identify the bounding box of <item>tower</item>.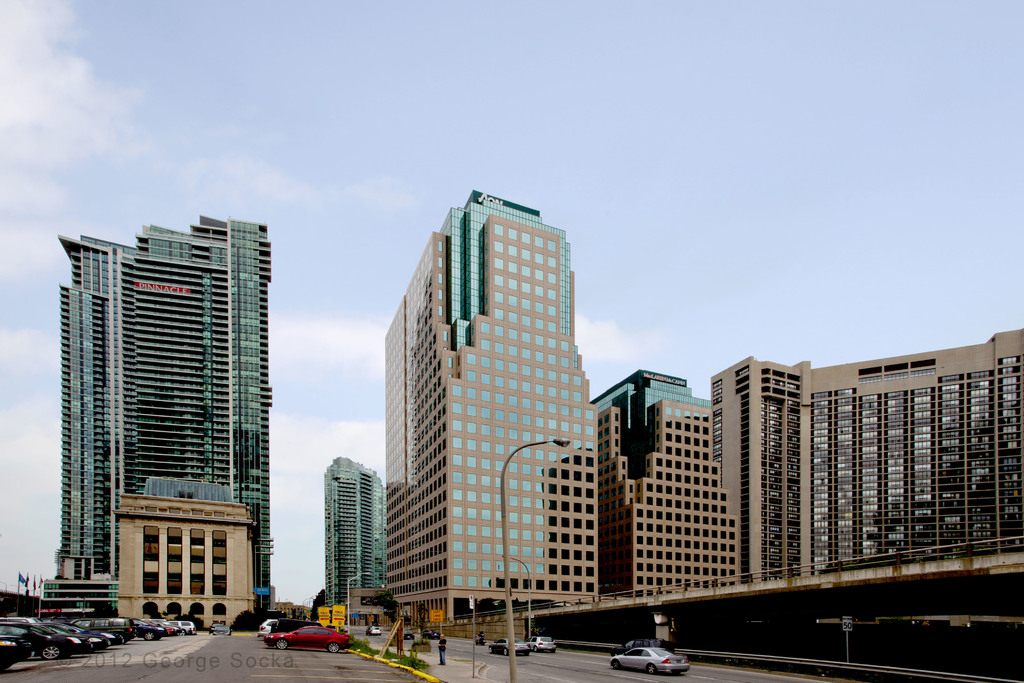
x1=28 y1=188 x2=288 y2=623.
